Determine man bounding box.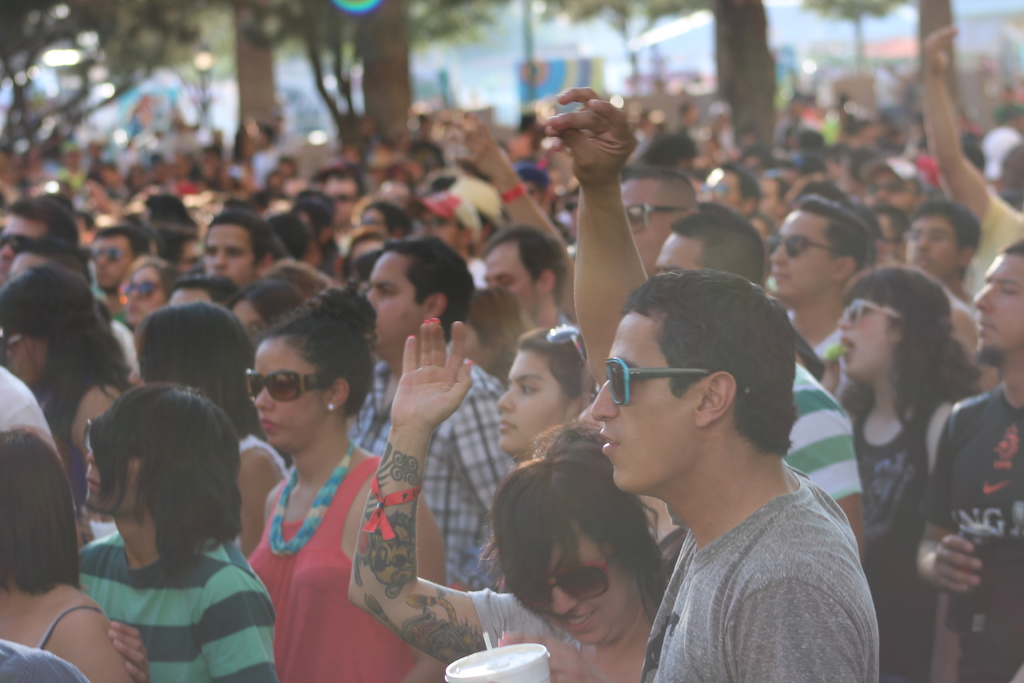
Determined: <region>200, 210, 278, 293</region>.
